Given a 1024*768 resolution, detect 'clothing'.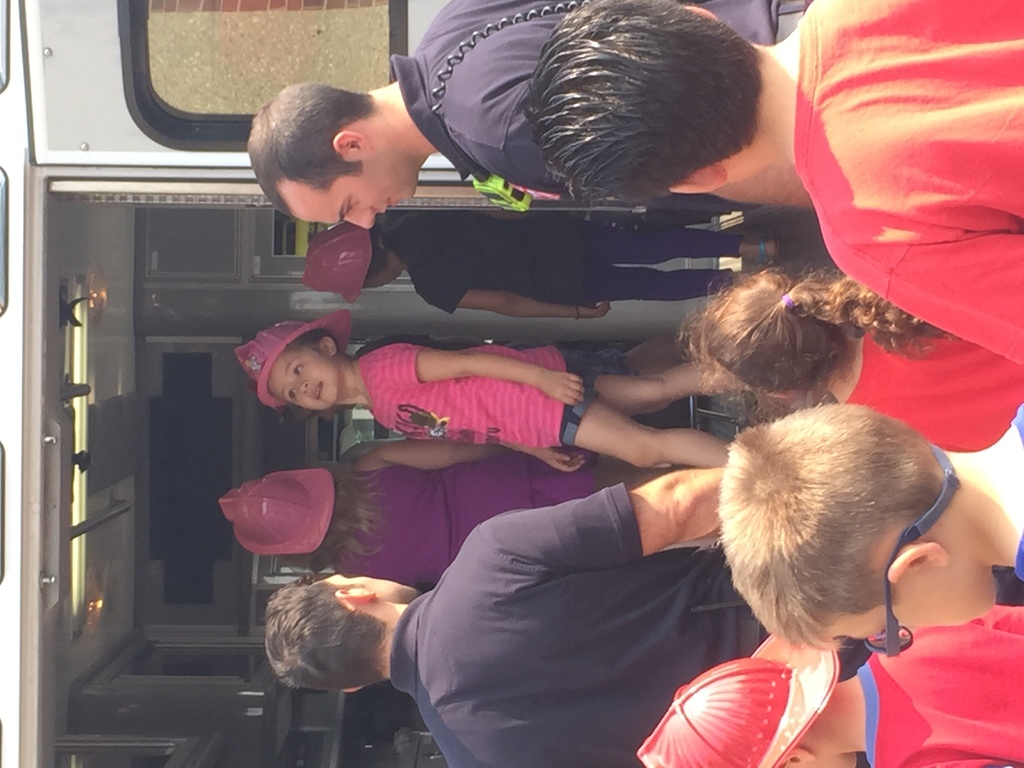
region(1010, 398, 1023, 586).
